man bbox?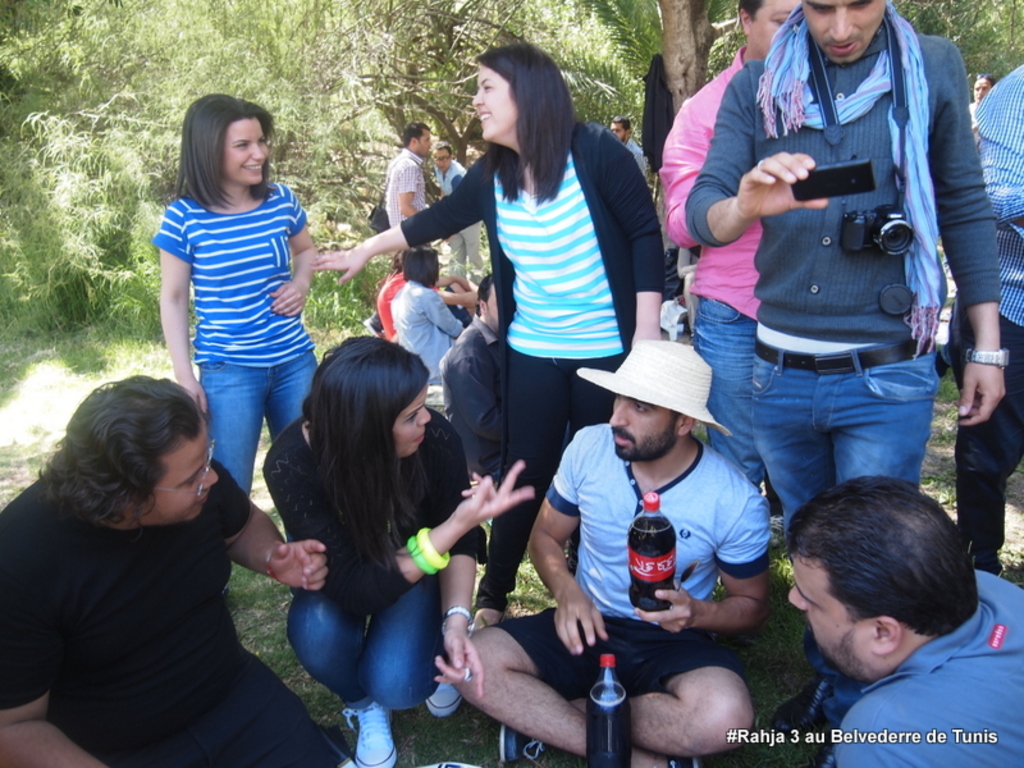
436 271 503 490
